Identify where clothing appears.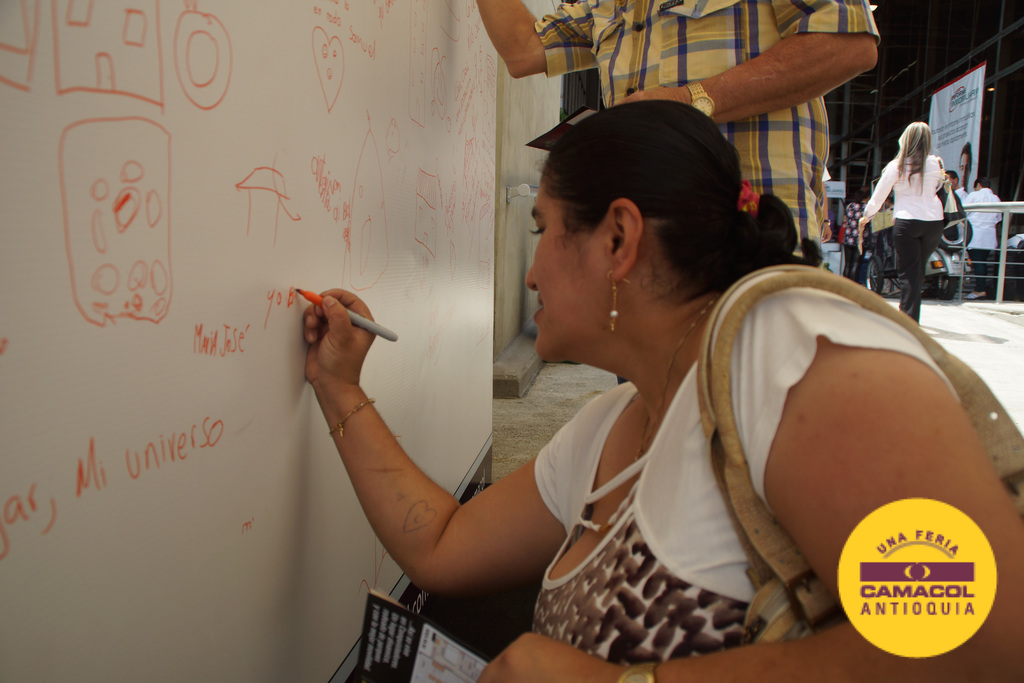
Appears at 513/277/915/677.
